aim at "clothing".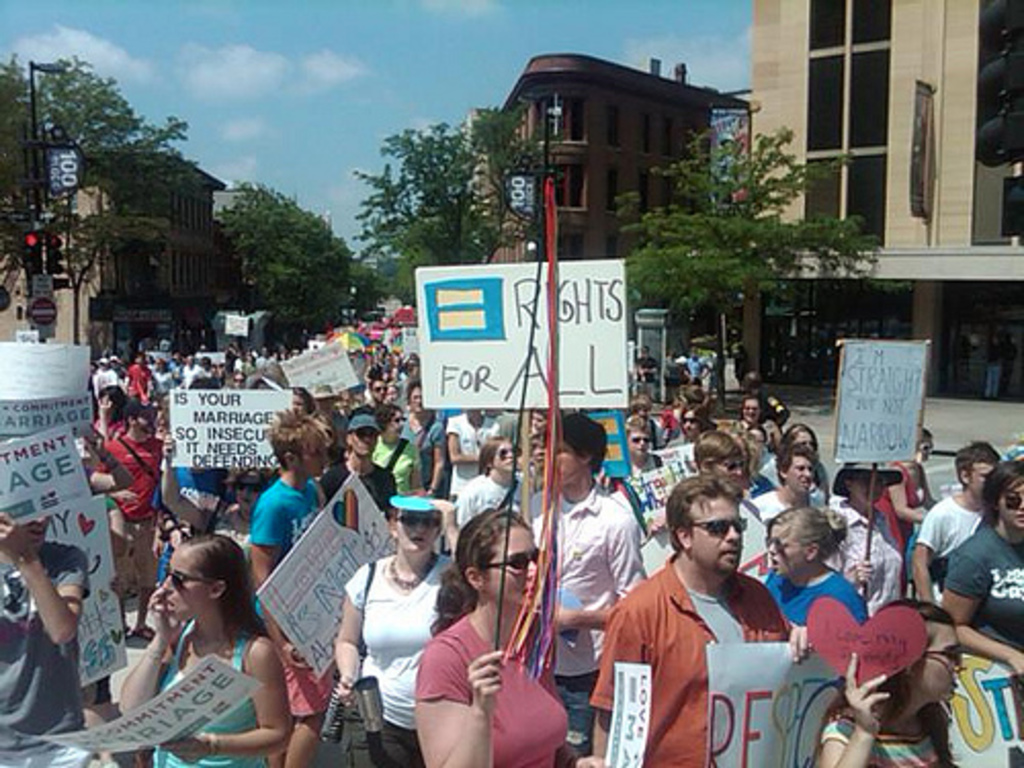
Aimed at x1=879 y1=449 x2=918 y2=575.
